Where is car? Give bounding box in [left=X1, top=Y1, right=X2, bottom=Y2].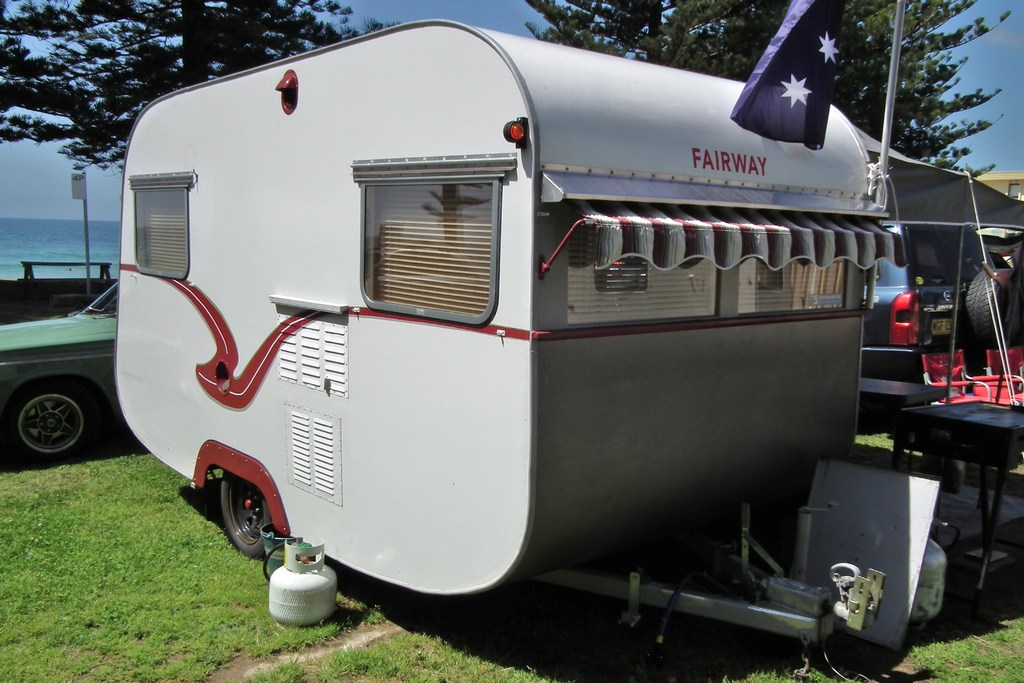
[left=859, top=219, right=1021, bottom=422].
